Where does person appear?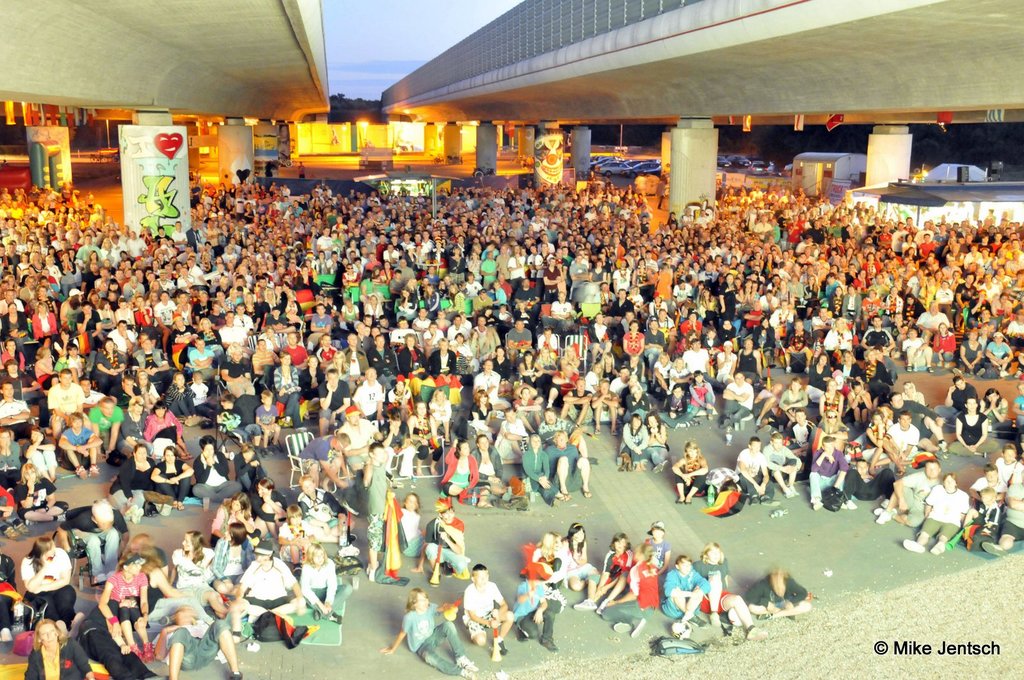
Appears at bbox(1006, 304, 1023, 331).
